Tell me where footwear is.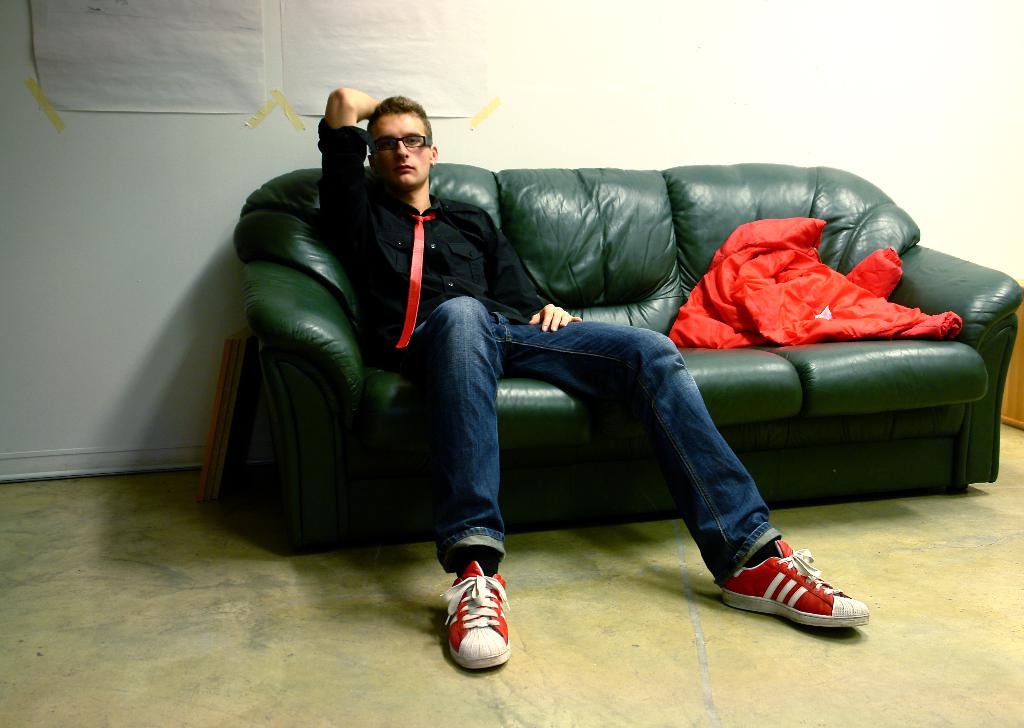
footwear is at BBox(432, 558, 512, 668).
